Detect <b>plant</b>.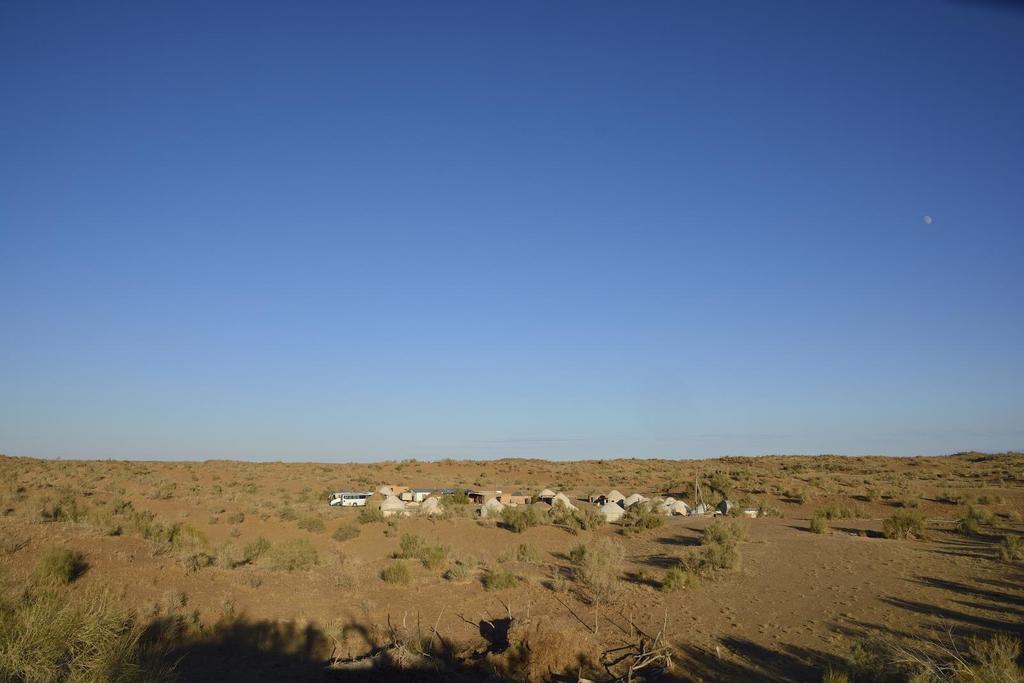
Detected at (520, 545, 542, 563).
